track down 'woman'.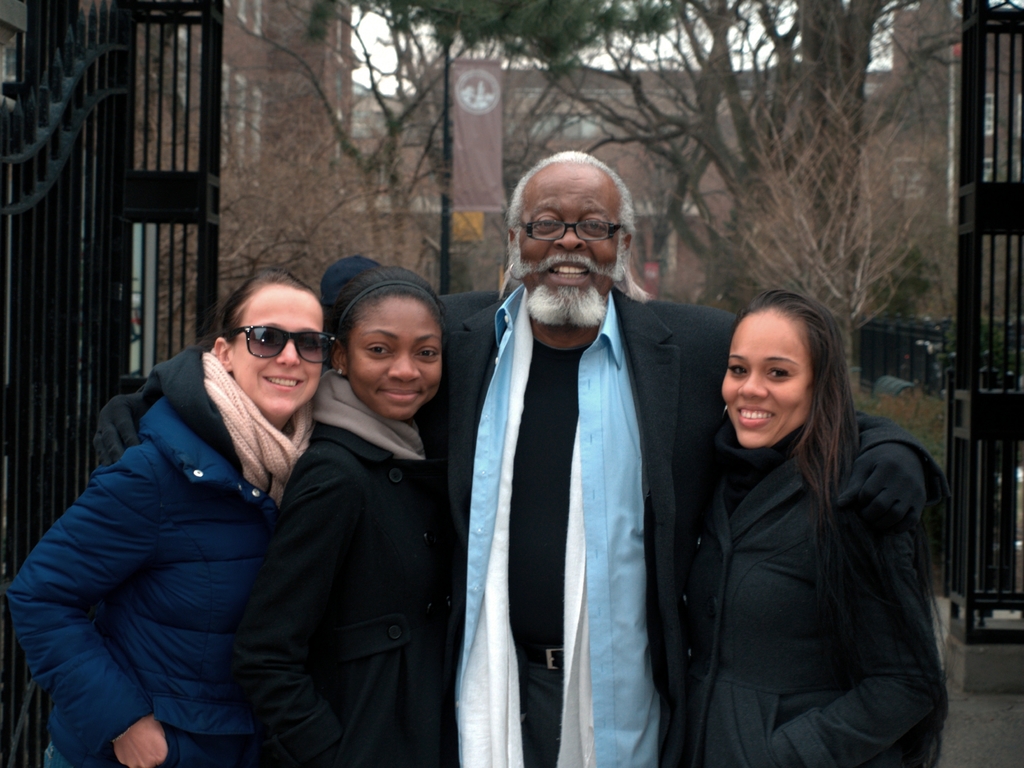
Tracked to 662,275,950,767.
